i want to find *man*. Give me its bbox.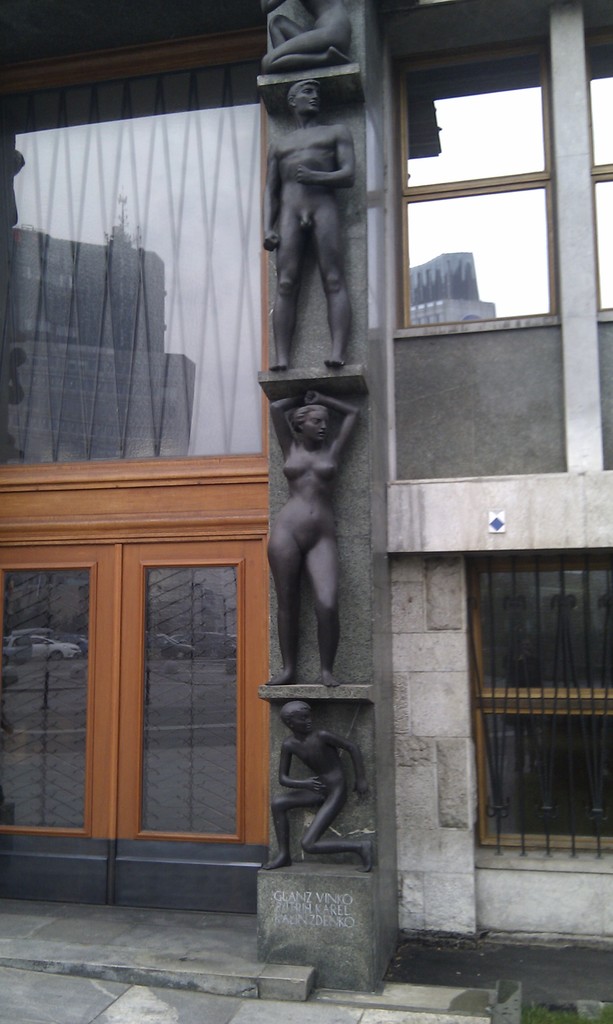
<region>261, 81, 357, 370</region>.
